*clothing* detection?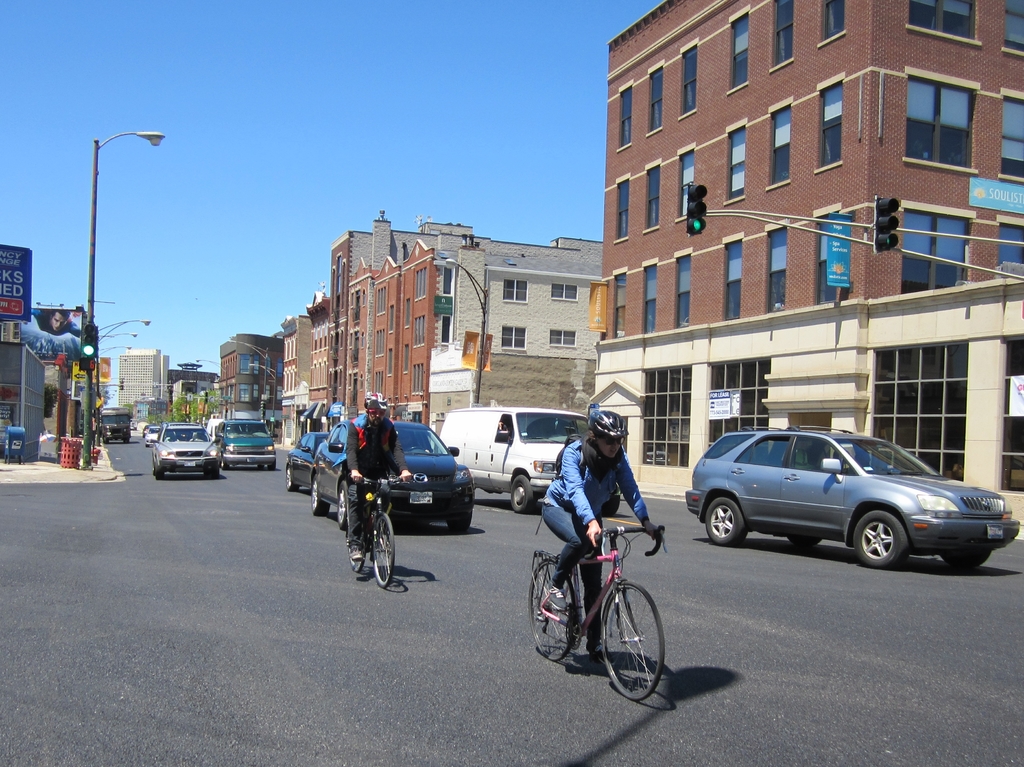
[x1=340, y1=409, x2=403, y2=546]
